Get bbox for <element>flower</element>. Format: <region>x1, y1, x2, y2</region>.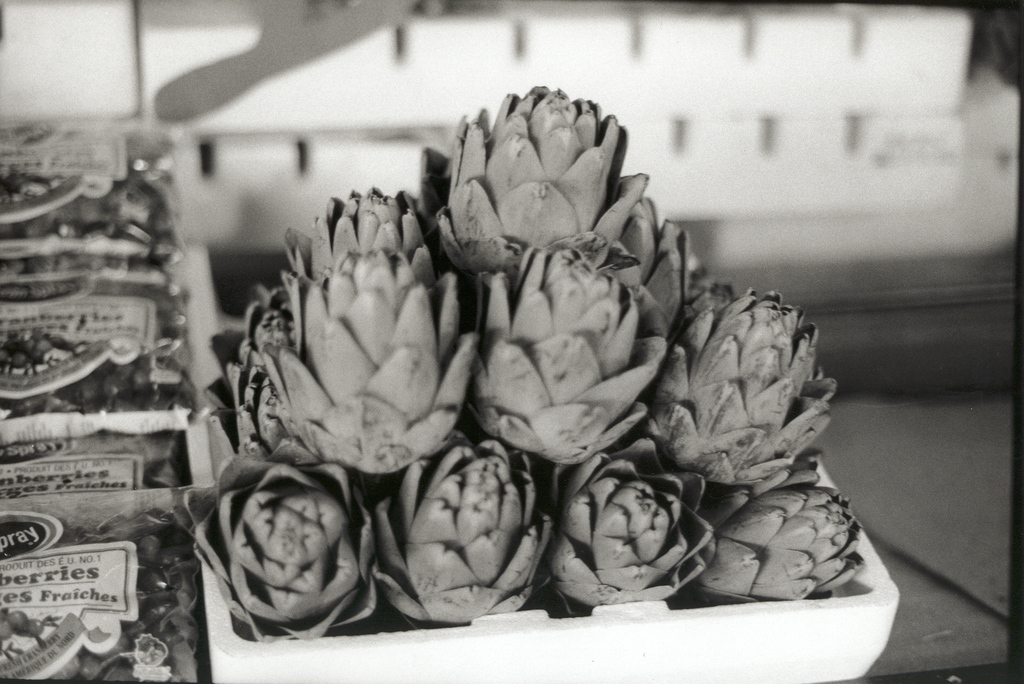
<region>210, 182, 450, 496</region>.
